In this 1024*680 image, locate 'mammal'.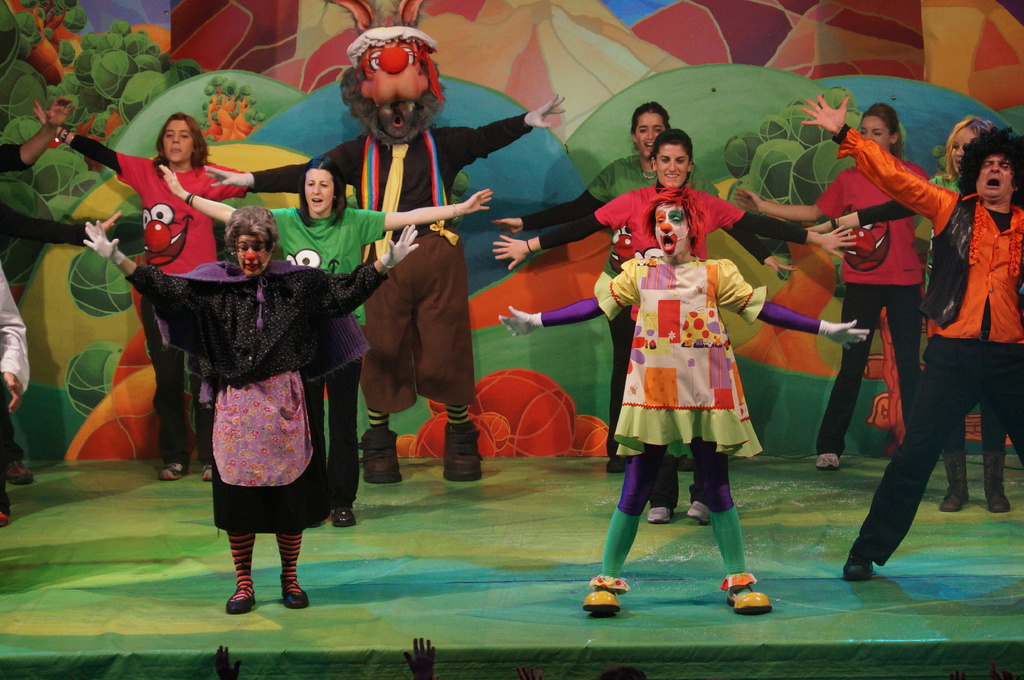
Bounding box: 84 206 420 614.
